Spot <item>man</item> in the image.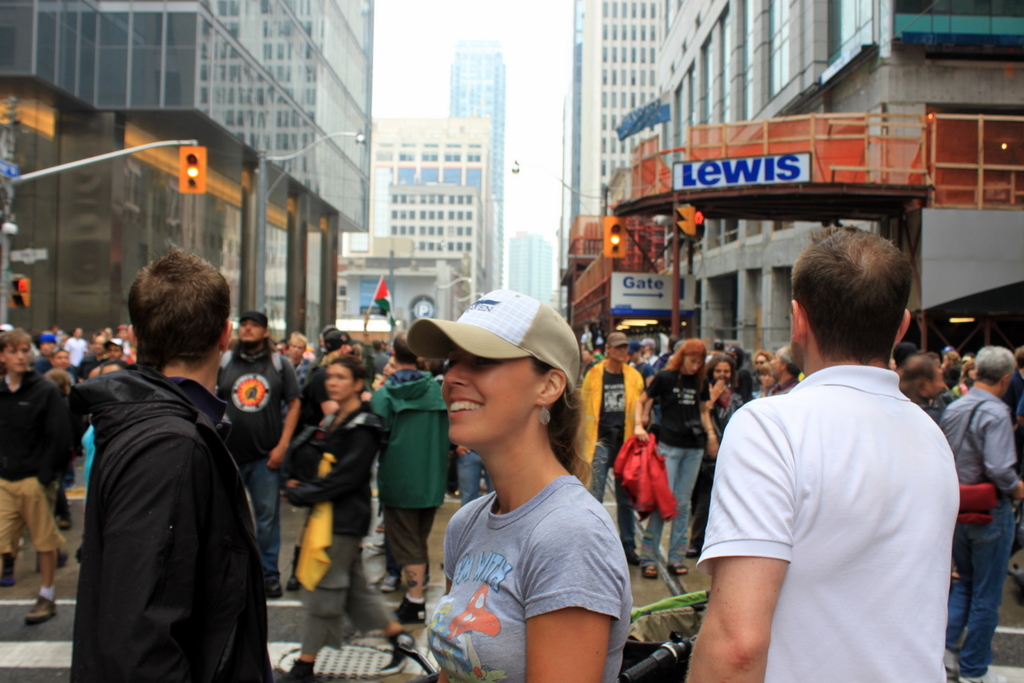
<item>man</item> found at 0/327/67/622.
